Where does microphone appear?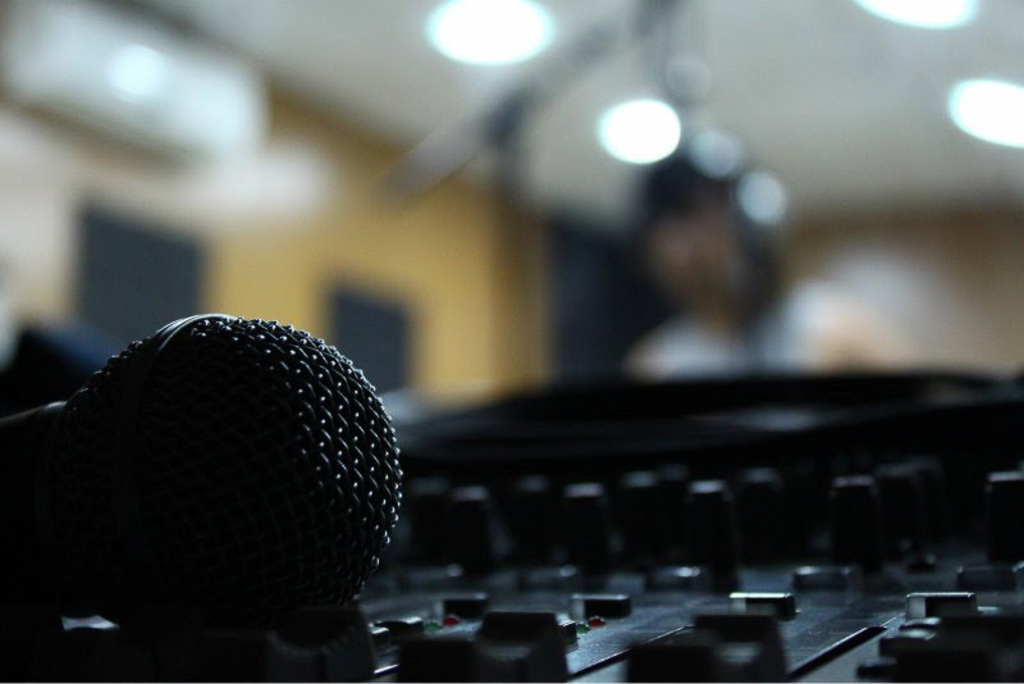
Appears at (left=0, top=310, right=435, bottom=651).
